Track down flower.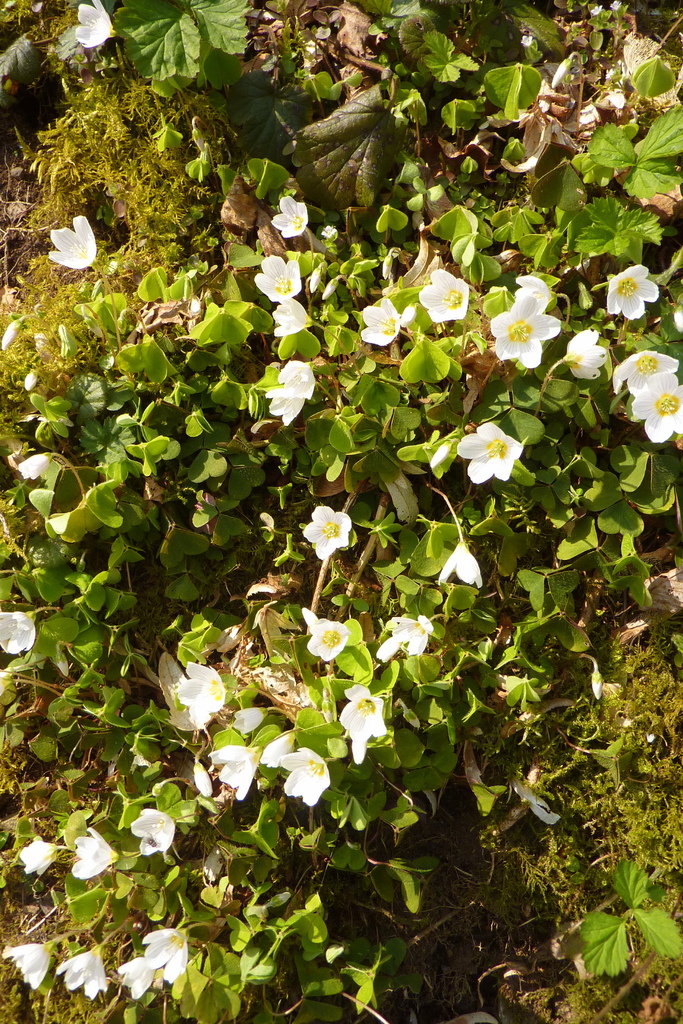
Tracked to {"x1": 399, "y1": 302, "x2": 416, "y2": 330}.
